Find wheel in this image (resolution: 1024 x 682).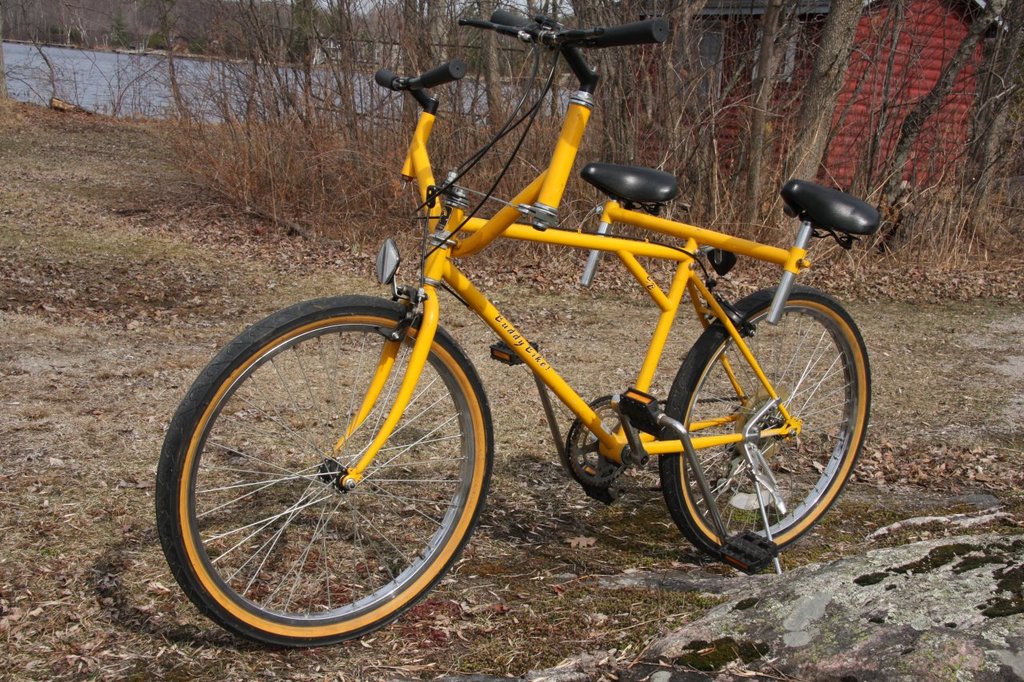
select_region(165, 293, 486, 635).
